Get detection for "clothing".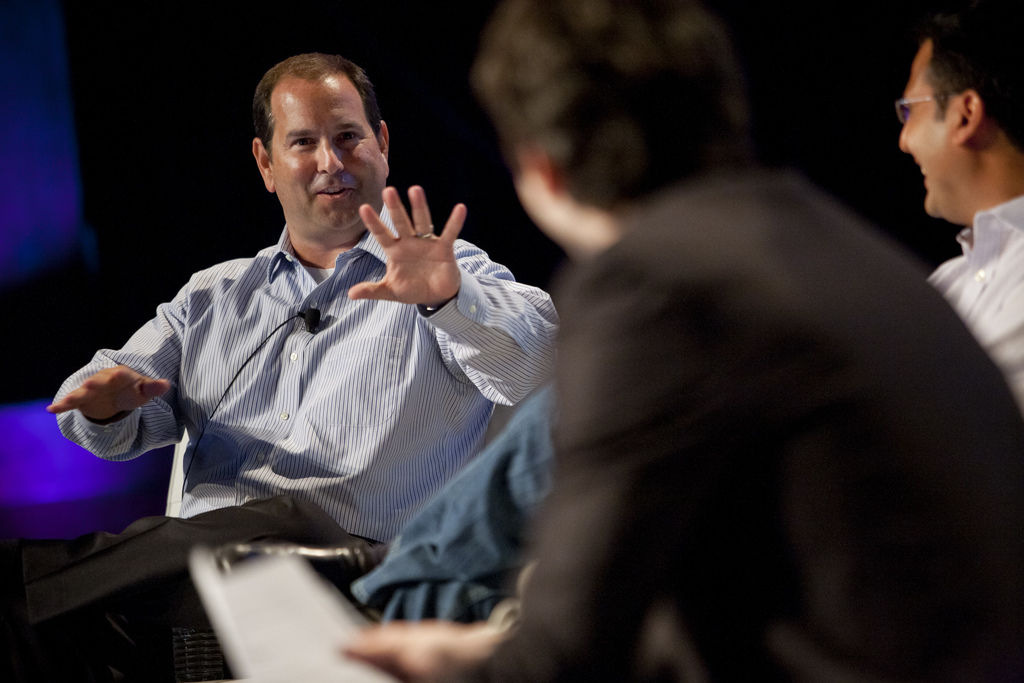
Detection: 354 205 1023 615.
